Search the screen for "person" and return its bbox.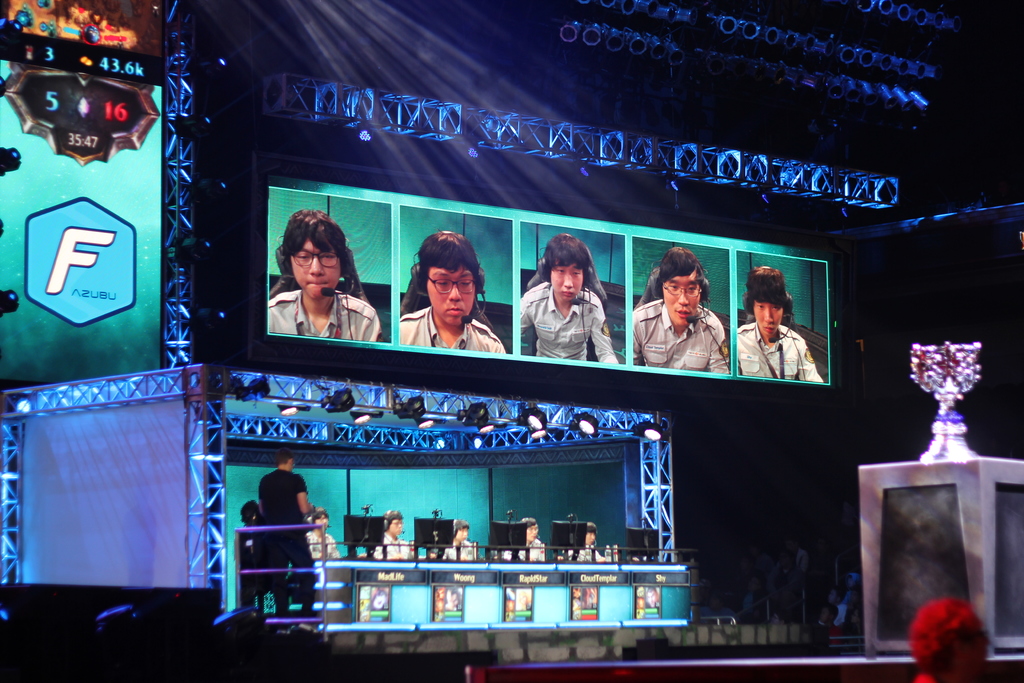
Found: rect(523, 229, 620, 369).
